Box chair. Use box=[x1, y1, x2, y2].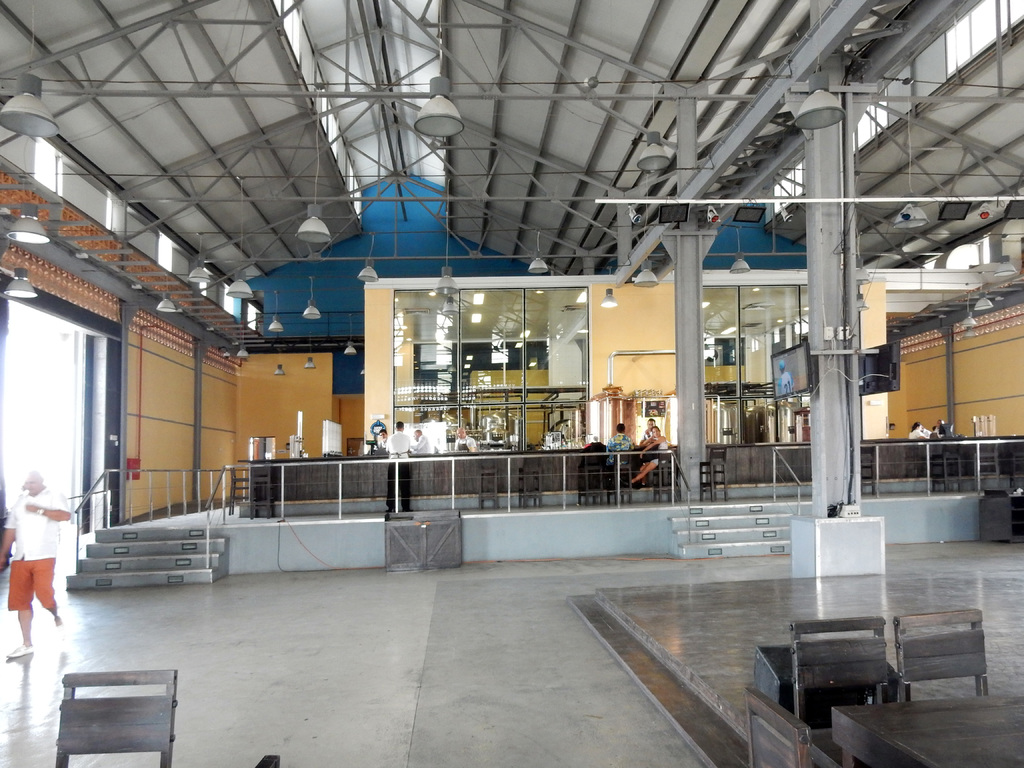
box=[805, 746, 841, 767].
